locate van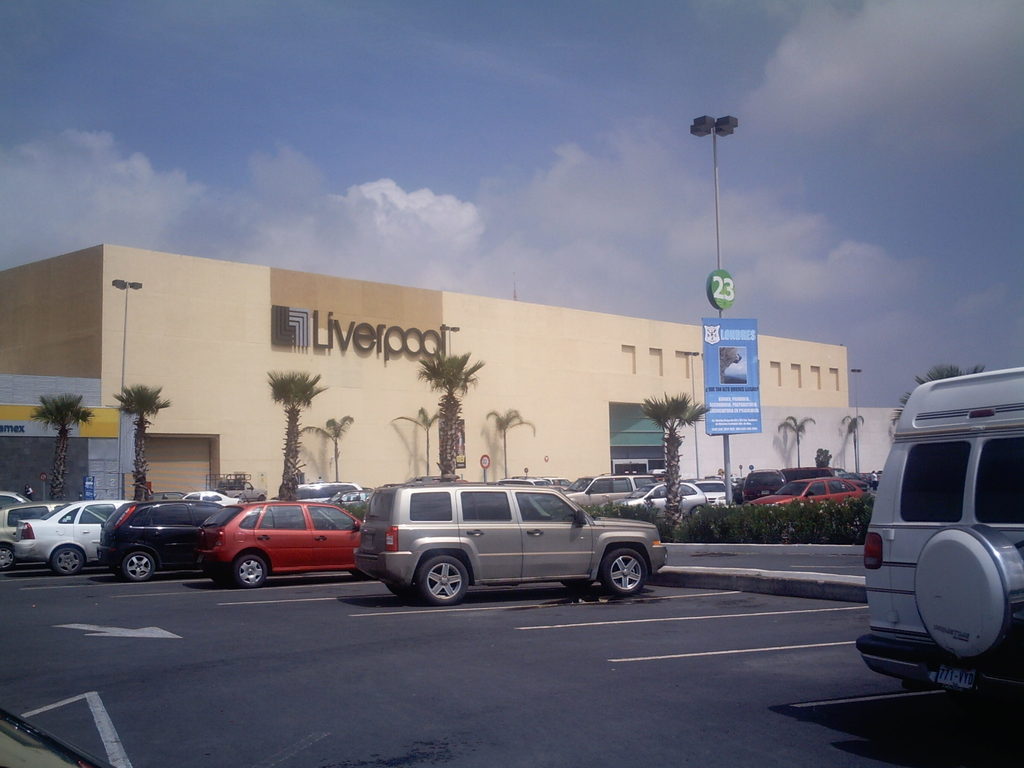
bbox=[852, 362, 1023, 706]
